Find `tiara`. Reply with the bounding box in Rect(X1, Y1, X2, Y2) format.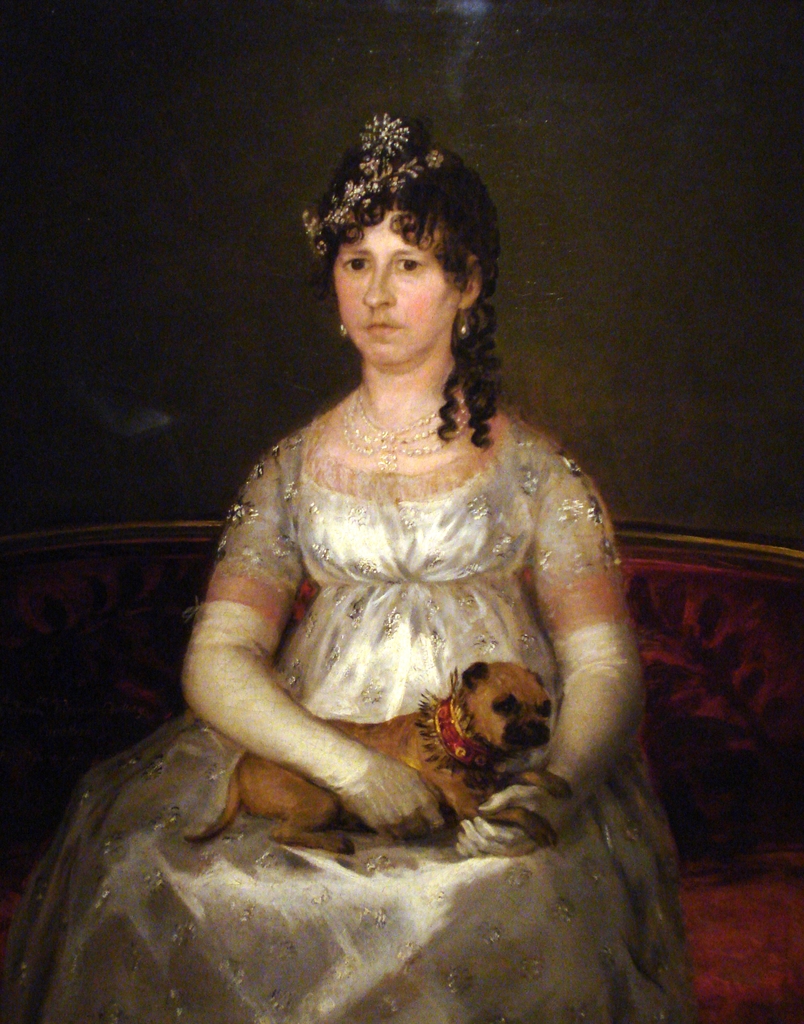
Rect(300, 112, 445, 255).
